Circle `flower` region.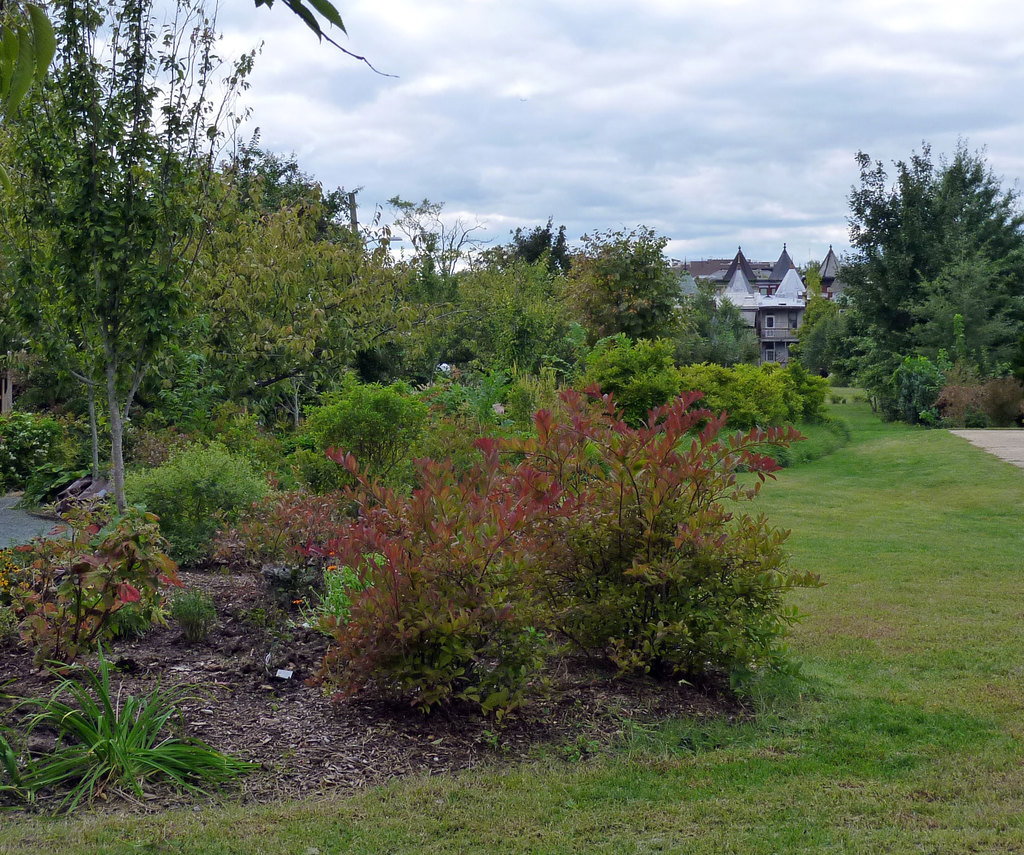
Region: bbox=[289, 600, 301, 606].
